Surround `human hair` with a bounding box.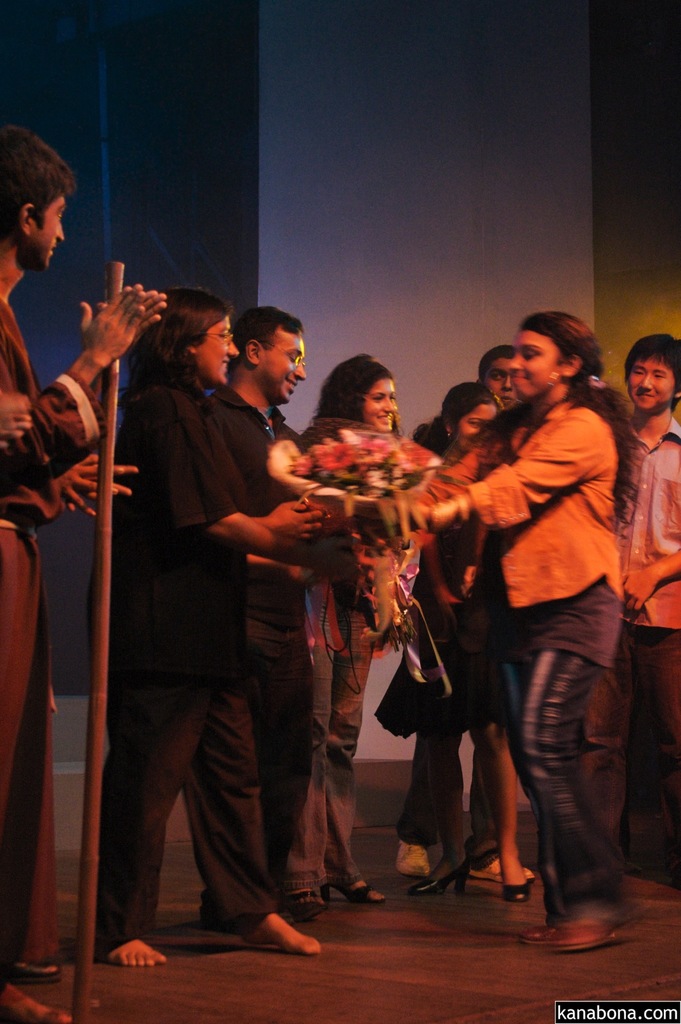
bbox=(625, 333, 680, 413).
